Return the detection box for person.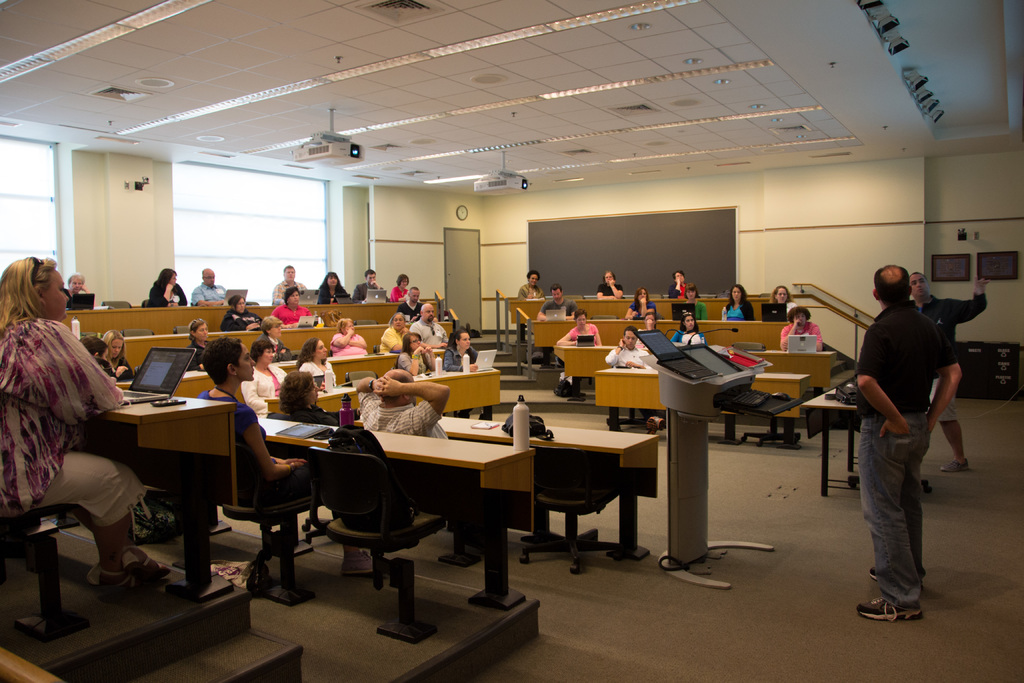
<bbox>909, 274, 991, 470</bbox>.
